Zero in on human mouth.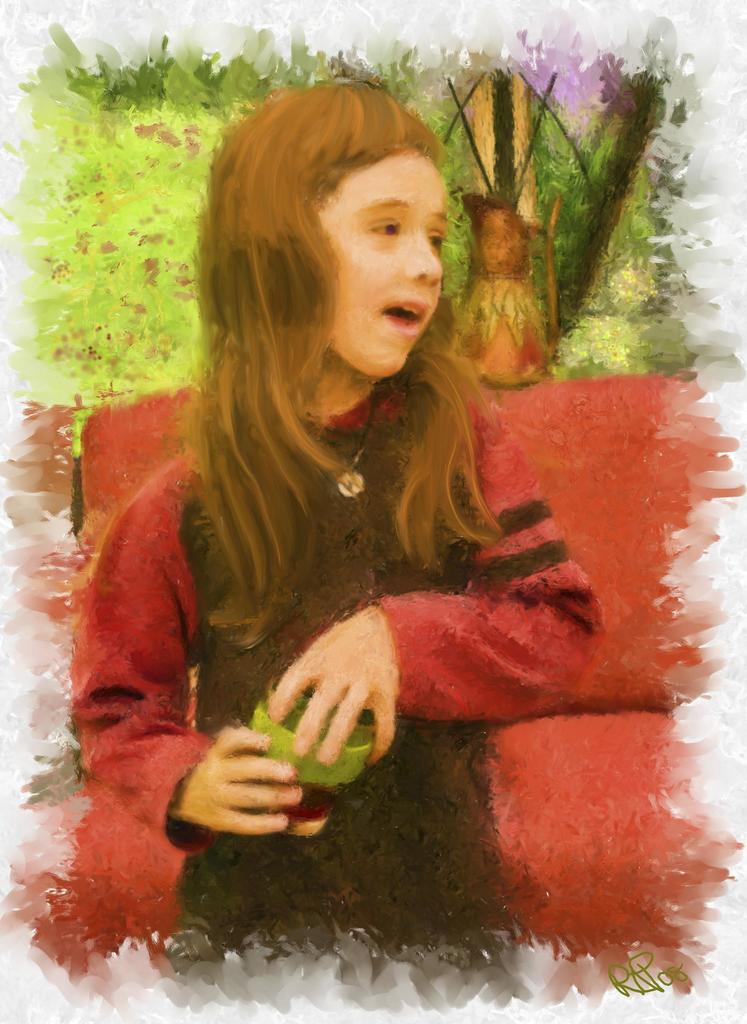
Zeroed in: Rect(383, 298, 429, 333).
